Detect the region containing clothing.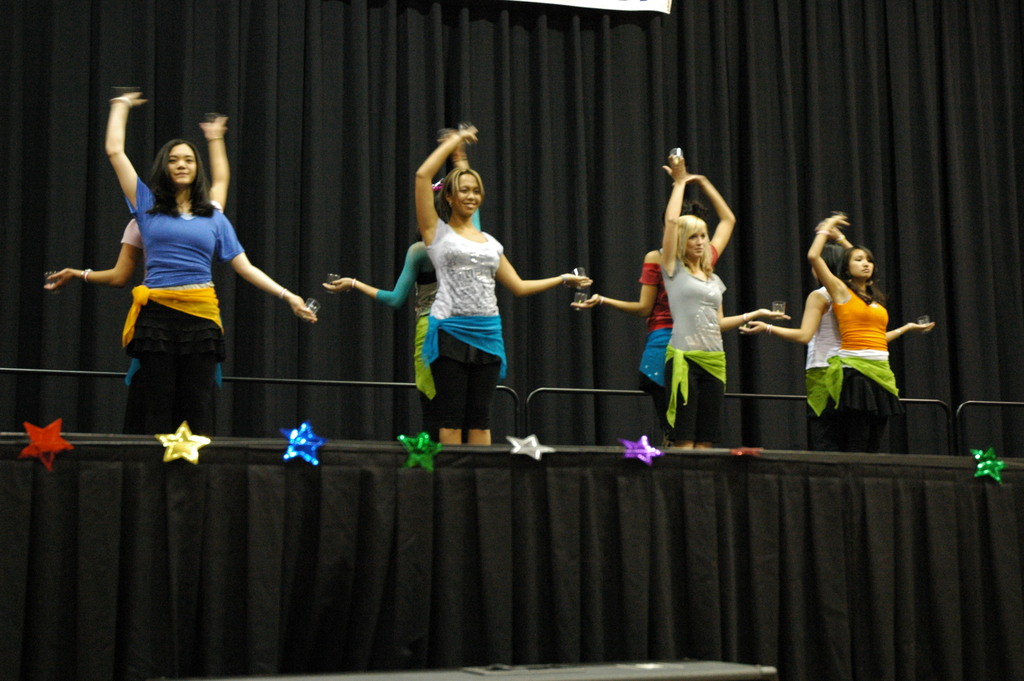
locate(127, 200, 244, 349).
